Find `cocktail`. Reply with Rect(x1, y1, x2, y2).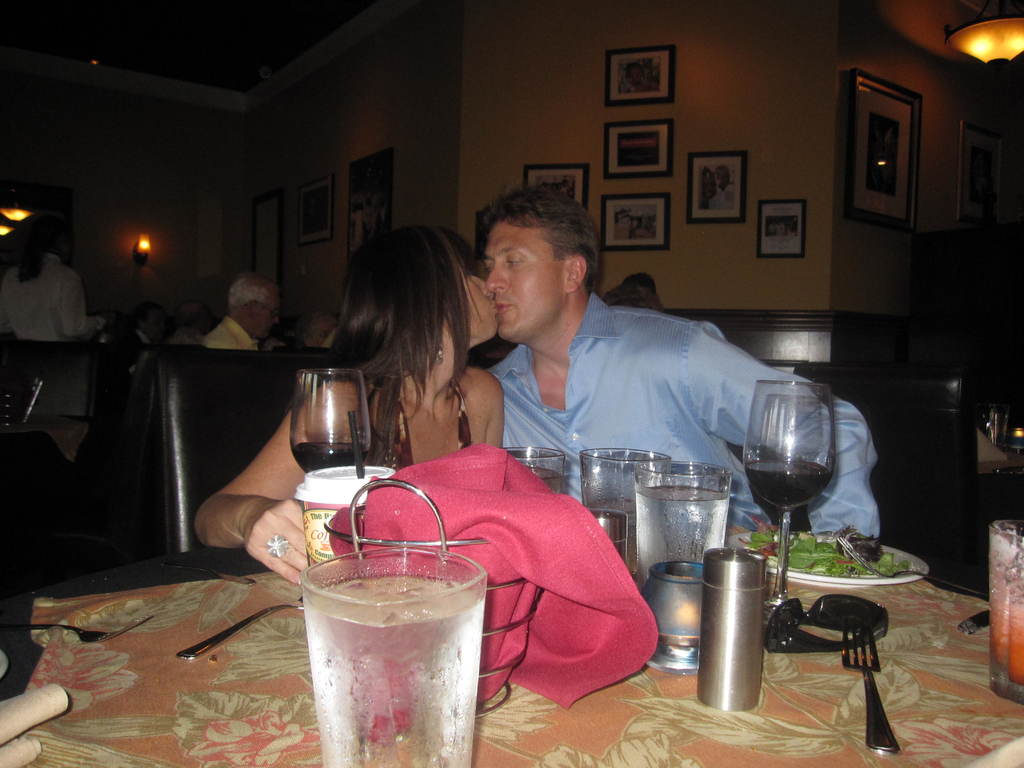
Rect(745, 376, 835, 623).
